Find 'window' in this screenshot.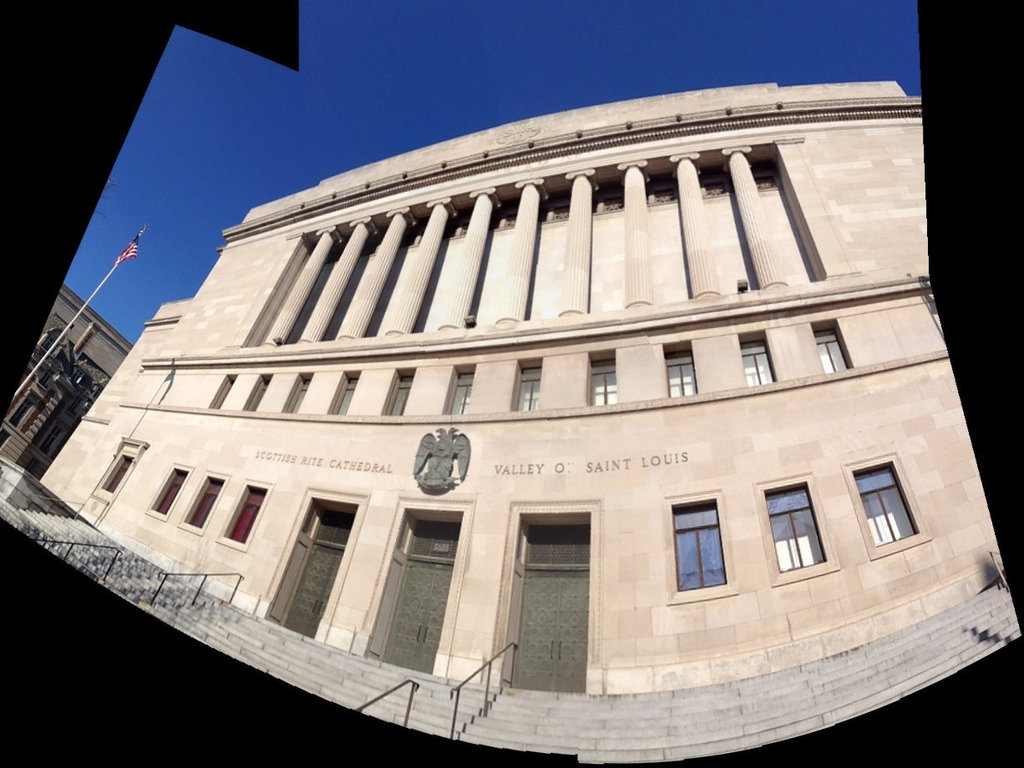
The bounding box for 'window' is (519,356,550,428).
